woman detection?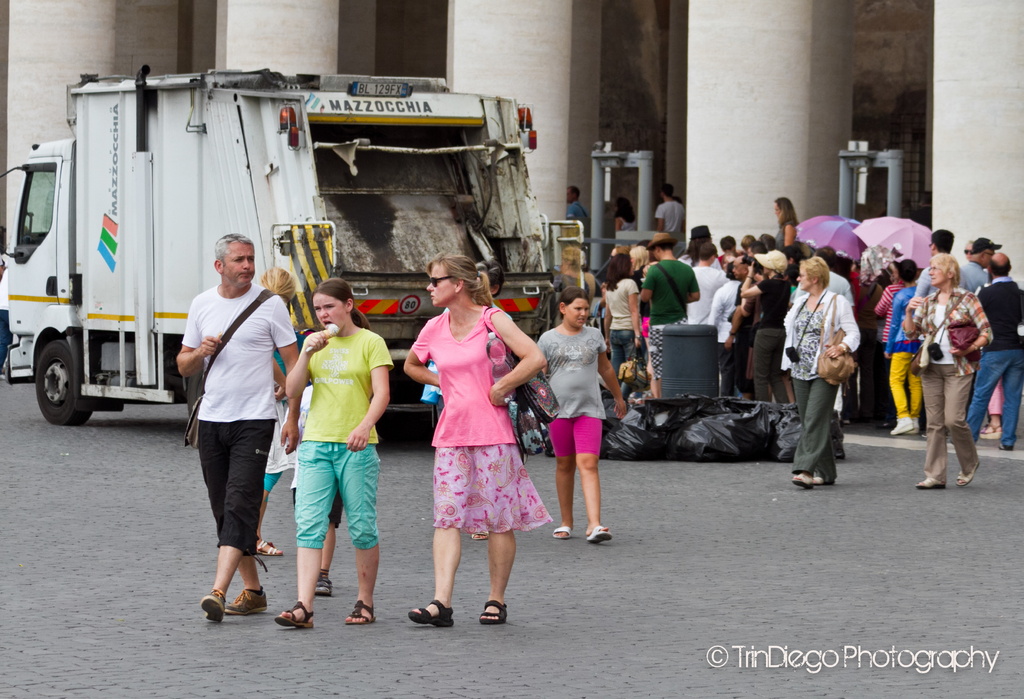
[x1=902, y1=248, x2=1003, y2=498]
